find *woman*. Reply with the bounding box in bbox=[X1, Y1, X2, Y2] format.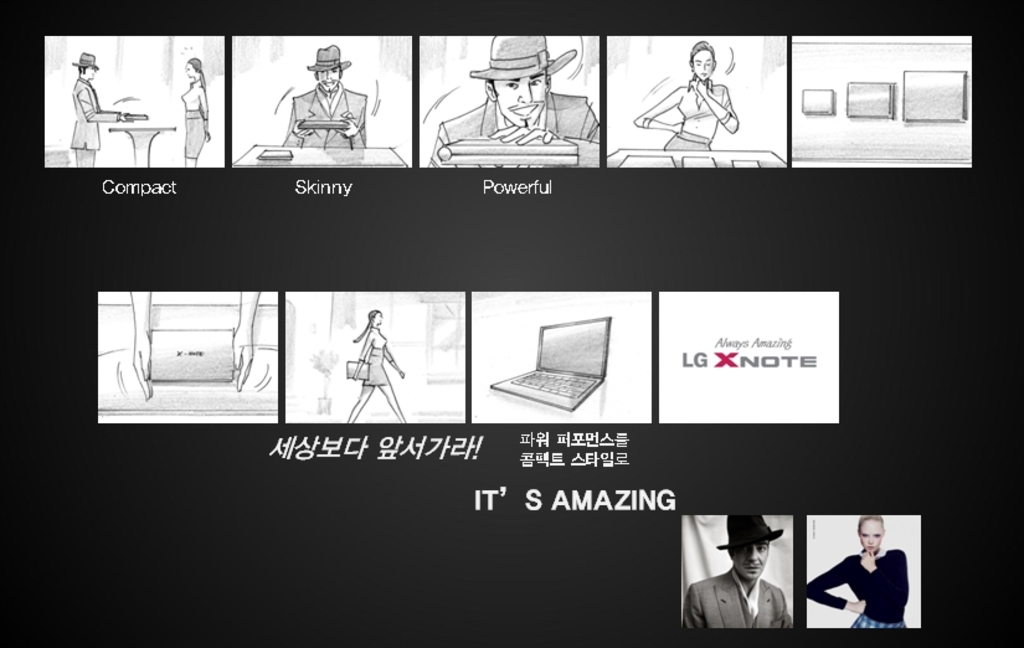
bbox=[636, 40, 739, 150].
